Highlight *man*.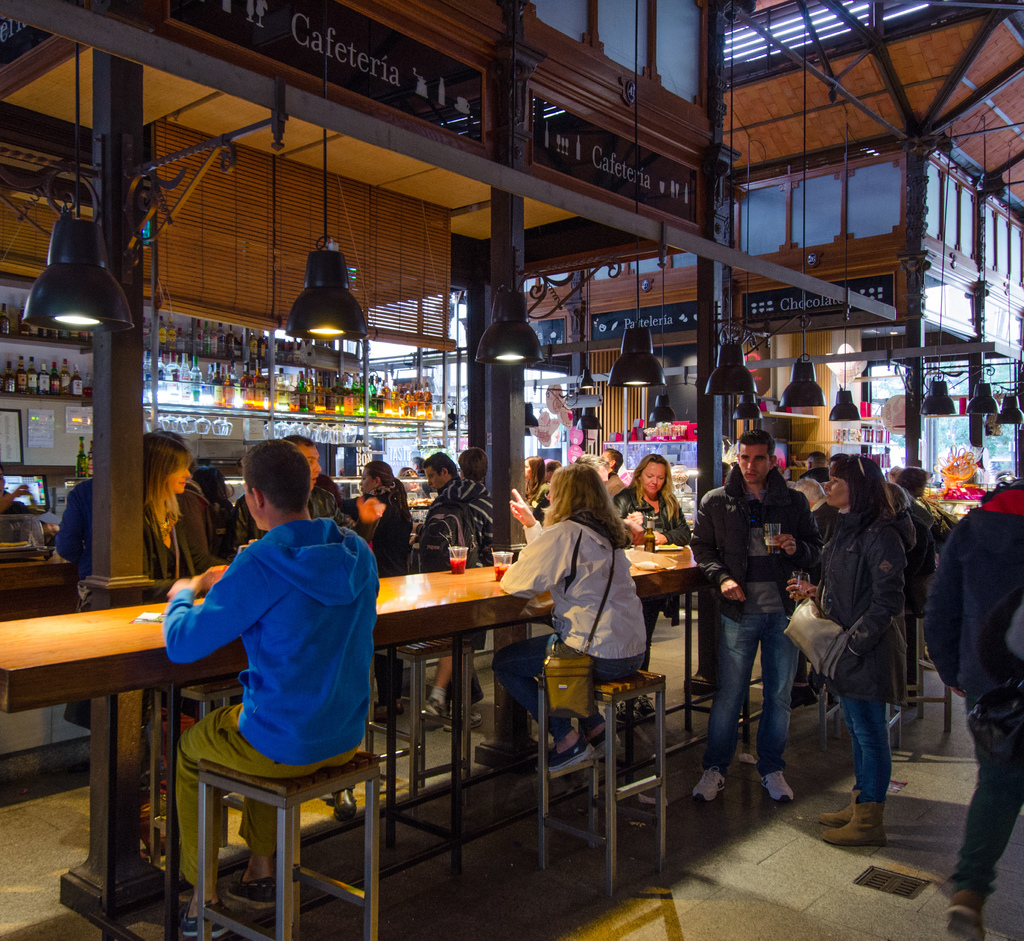
Highlighted region: x1=54 y1=476 x2=100 y2=727.
